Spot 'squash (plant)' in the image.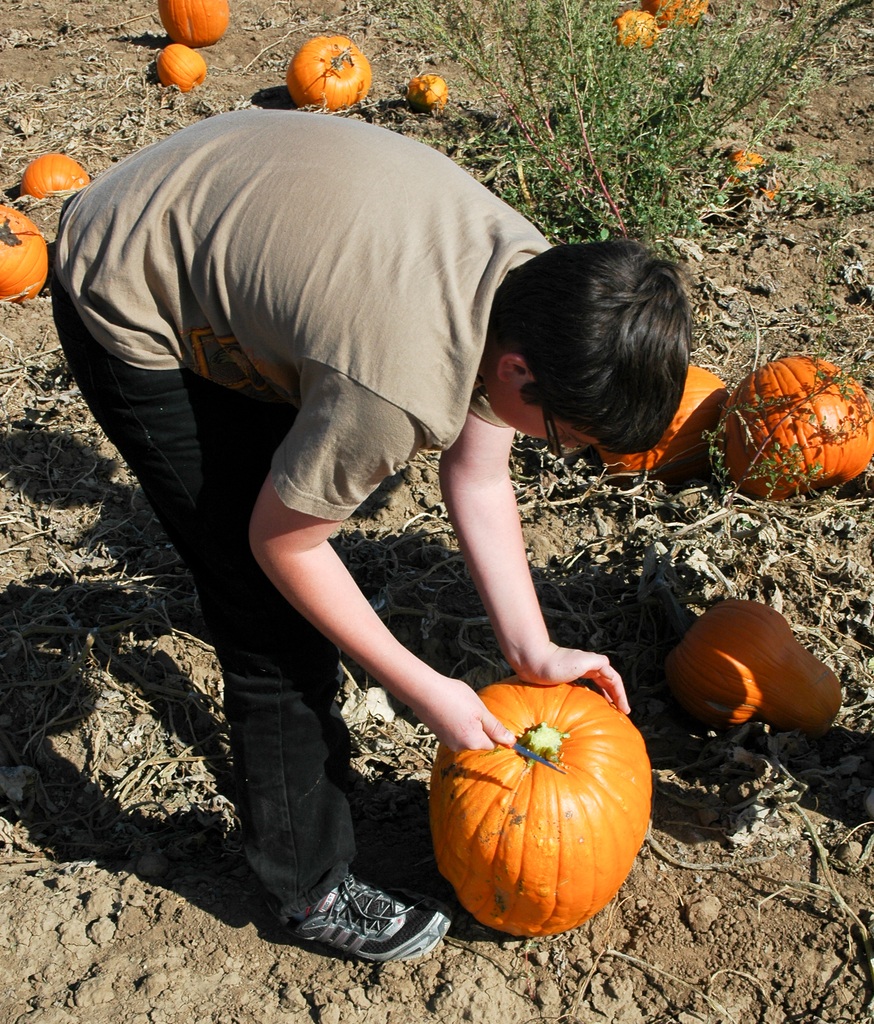
'squash (plant)' found at <bbox>158, 0, 233, 50</bbox>.
